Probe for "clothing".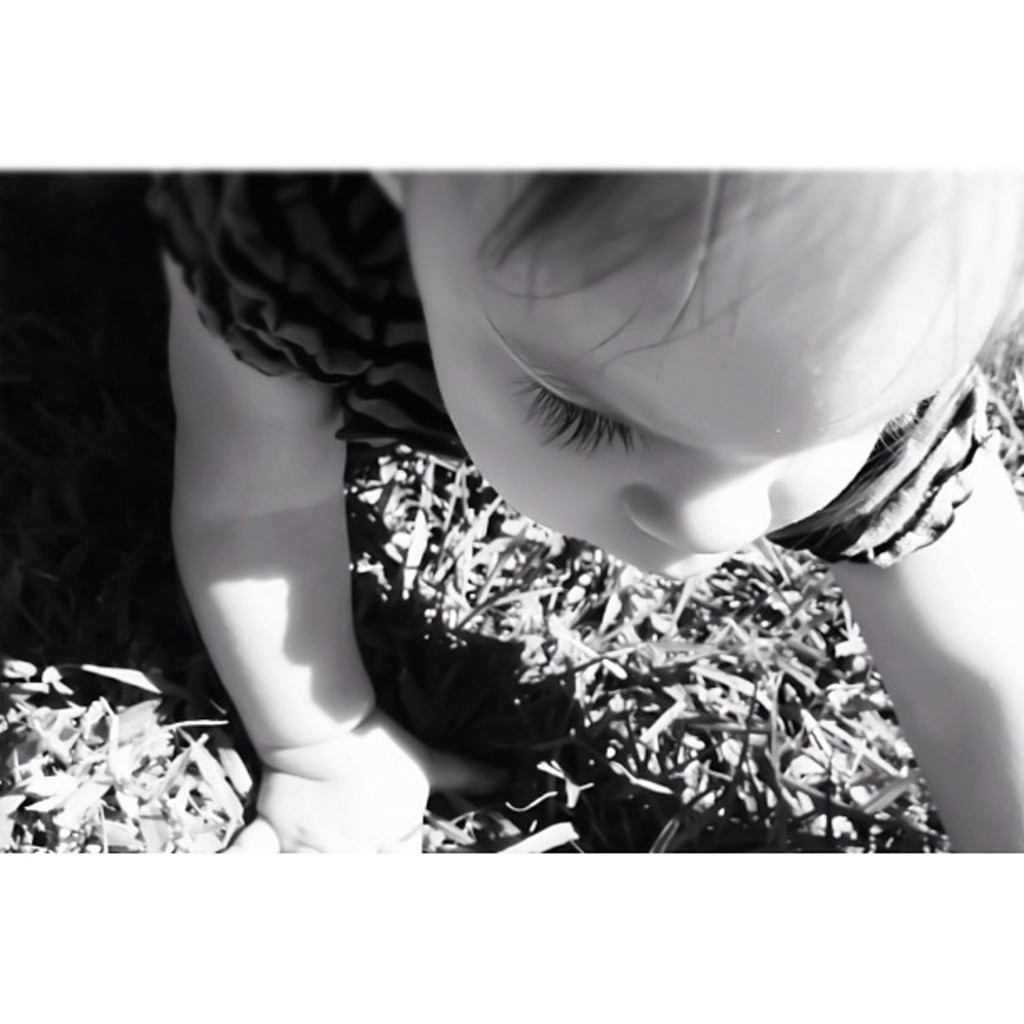
Probe result: (left=0, top=154, right=465, bottom=689).
